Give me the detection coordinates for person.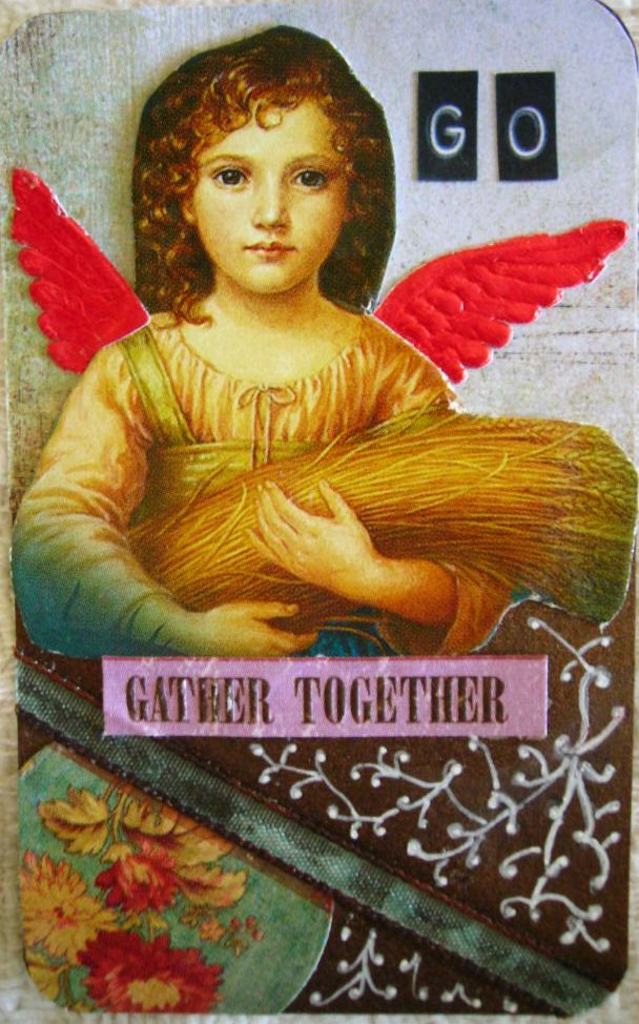
crop(40, 38, 506, 639).
